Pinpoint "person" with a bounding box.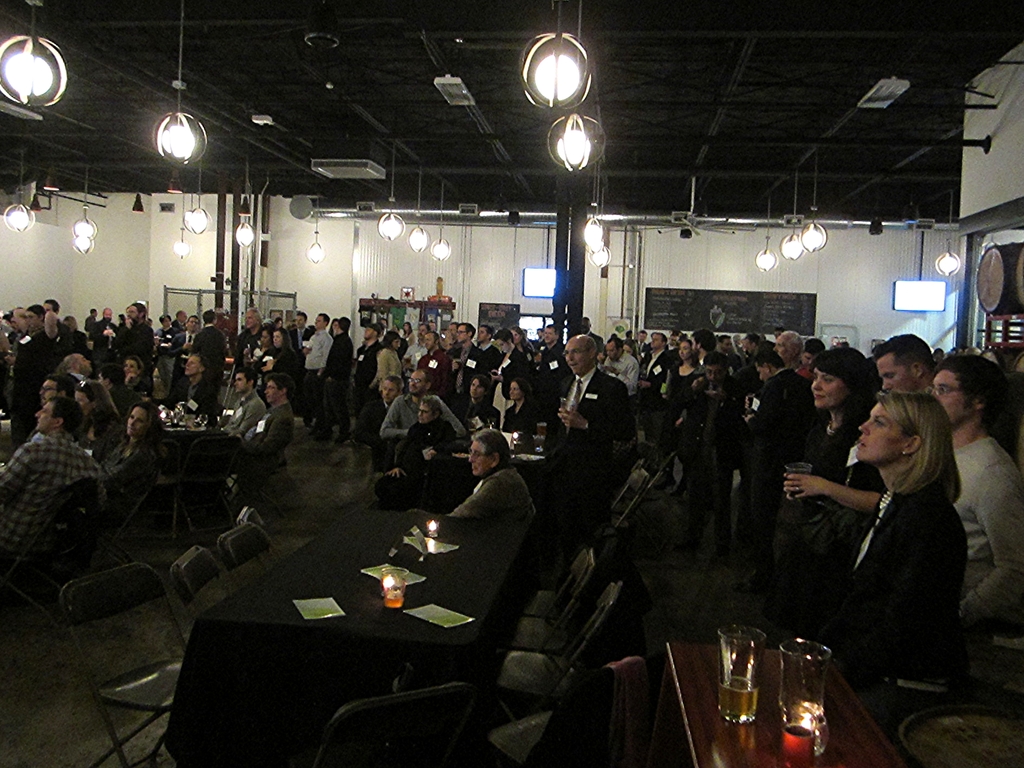
left=102, top=298, right=145, bottom=350.
